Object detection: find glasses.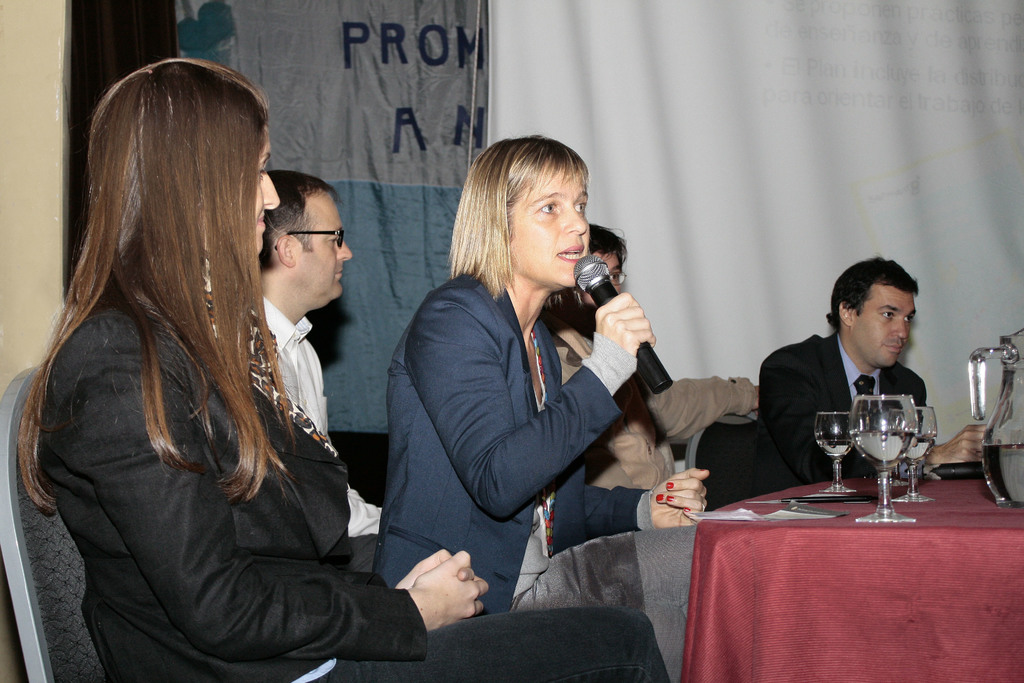
[x1=271, y1=226, x2=343, y2=249].
